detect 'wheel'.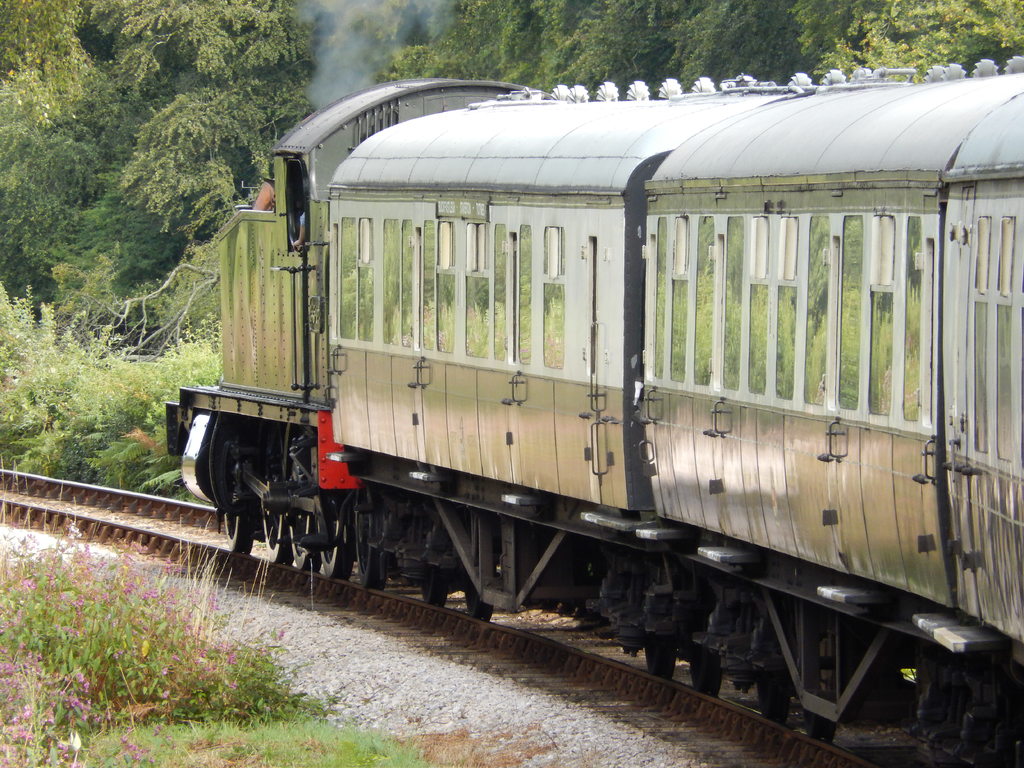
Detected at Rect(355, 485, 387, 591).
